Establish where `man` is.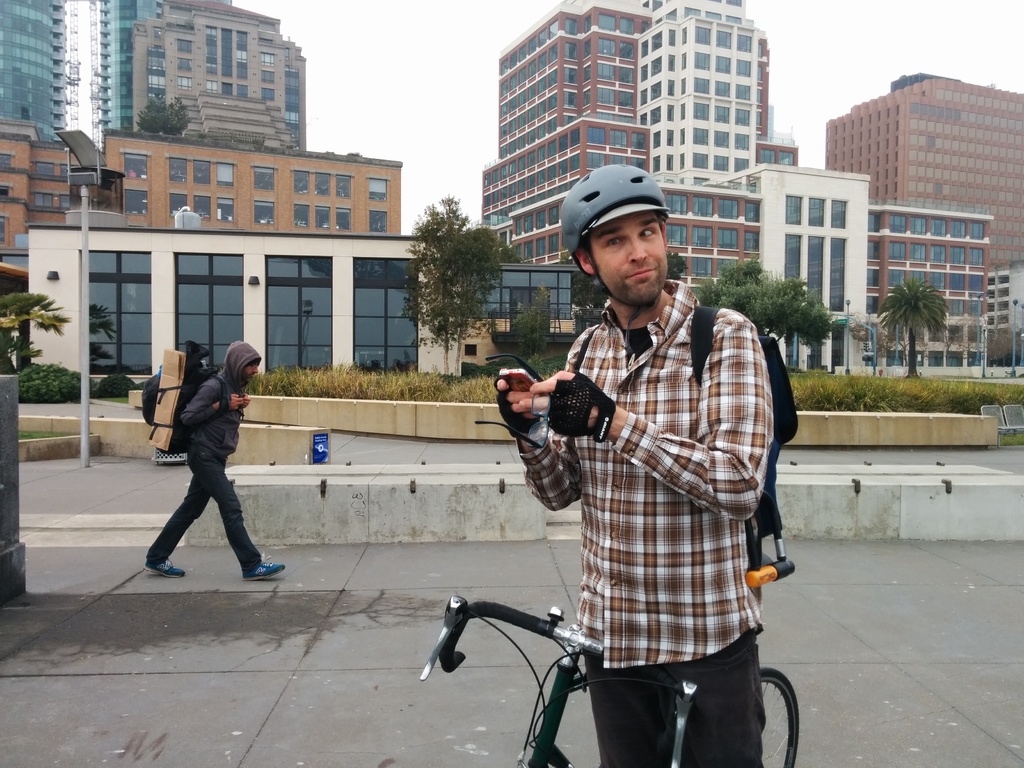
Established at [507,168,802,741].
